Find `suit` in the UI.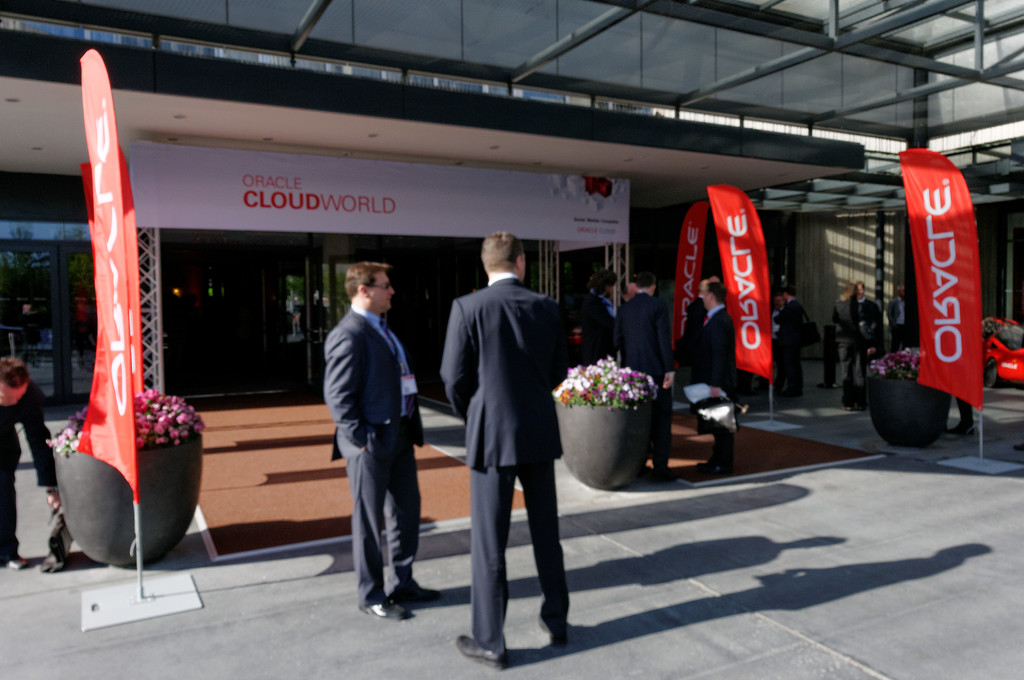
UI element at (576, 292, 619, 367).
